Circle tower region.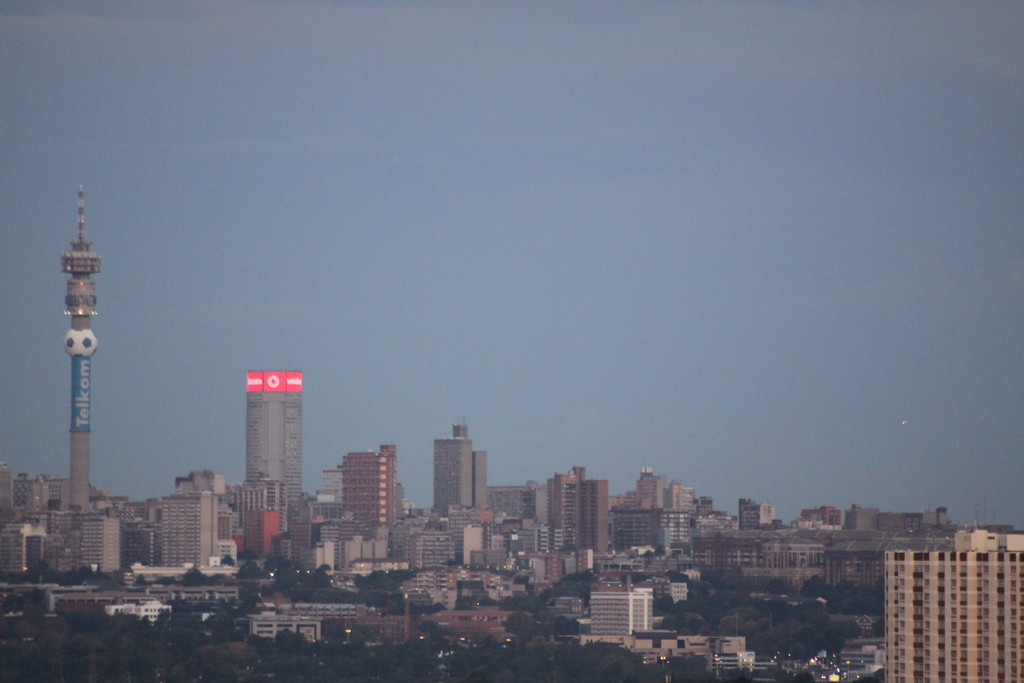
Region: crop(888, 522, 1023, 682).
